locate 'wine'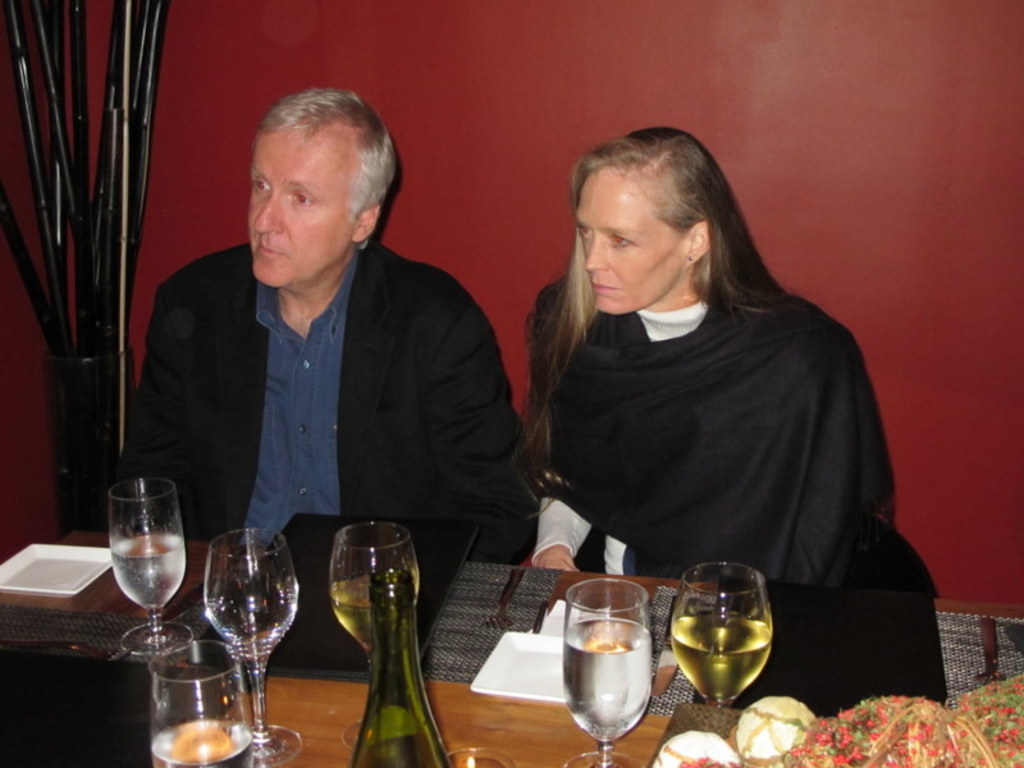
[left=561, top=586, right=664, bottom=754]
